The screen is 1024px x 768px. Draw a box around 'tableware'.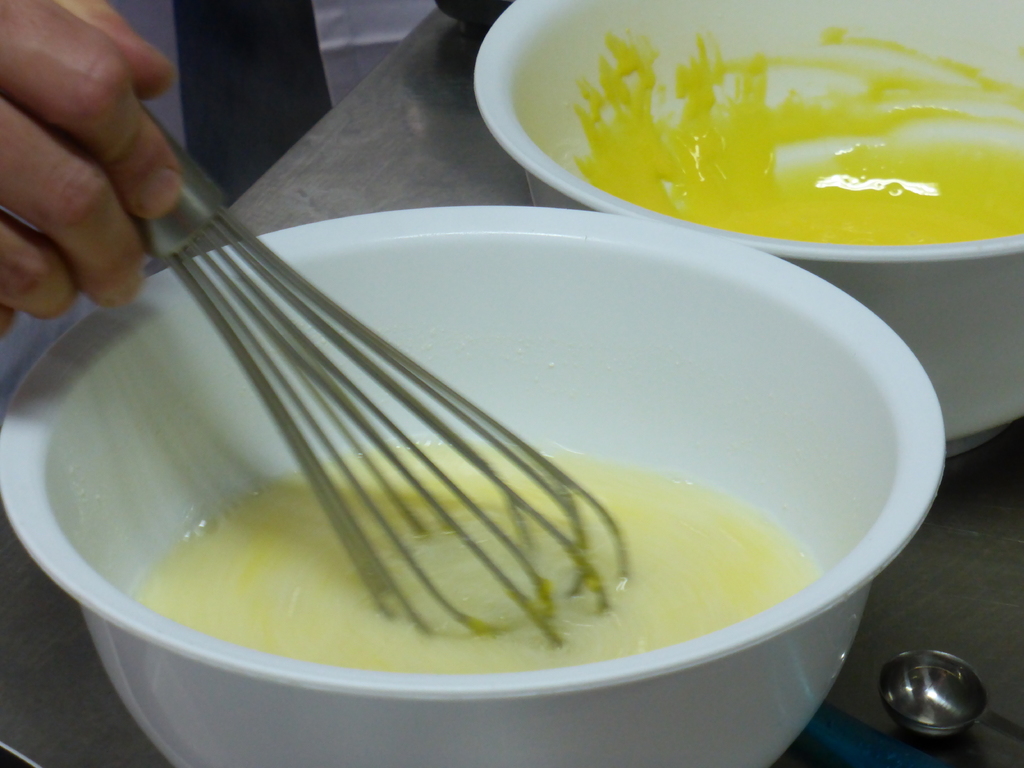
select_region(880, 650, 992, 740).
